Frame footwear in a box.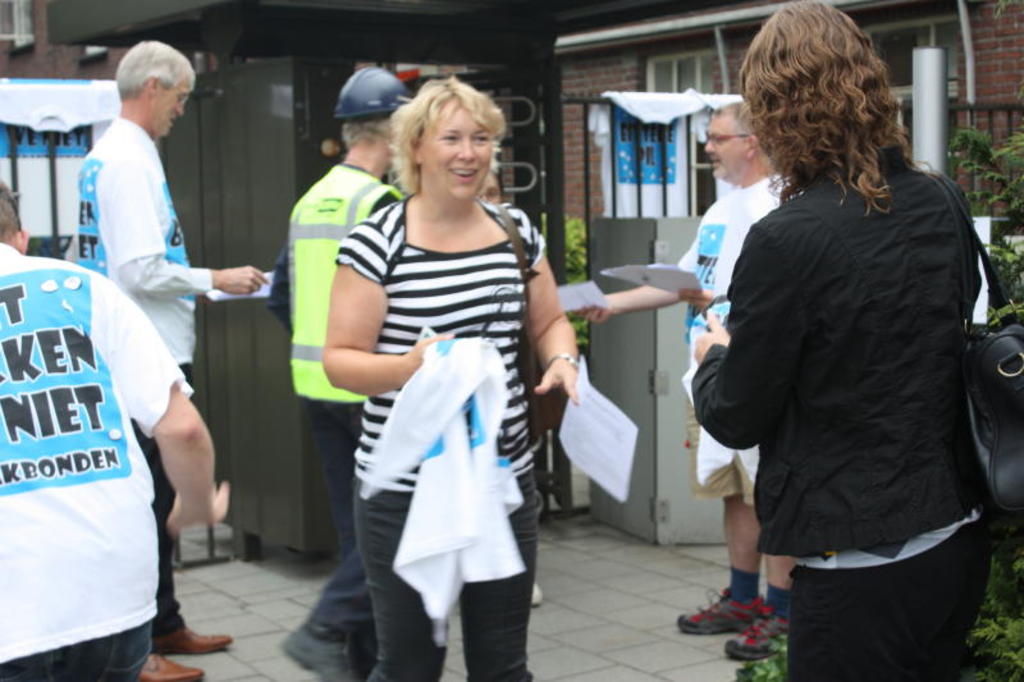
[141, 654, 210, 681].
